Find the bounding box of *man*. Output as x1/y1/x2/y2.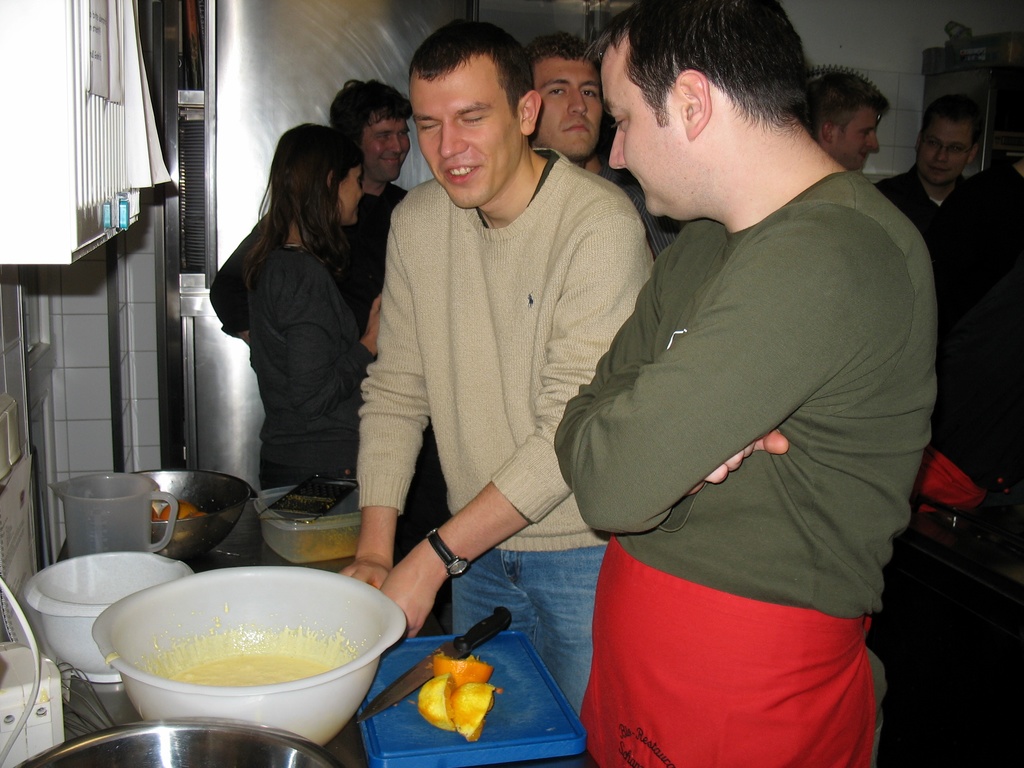
548/0/936/767.
